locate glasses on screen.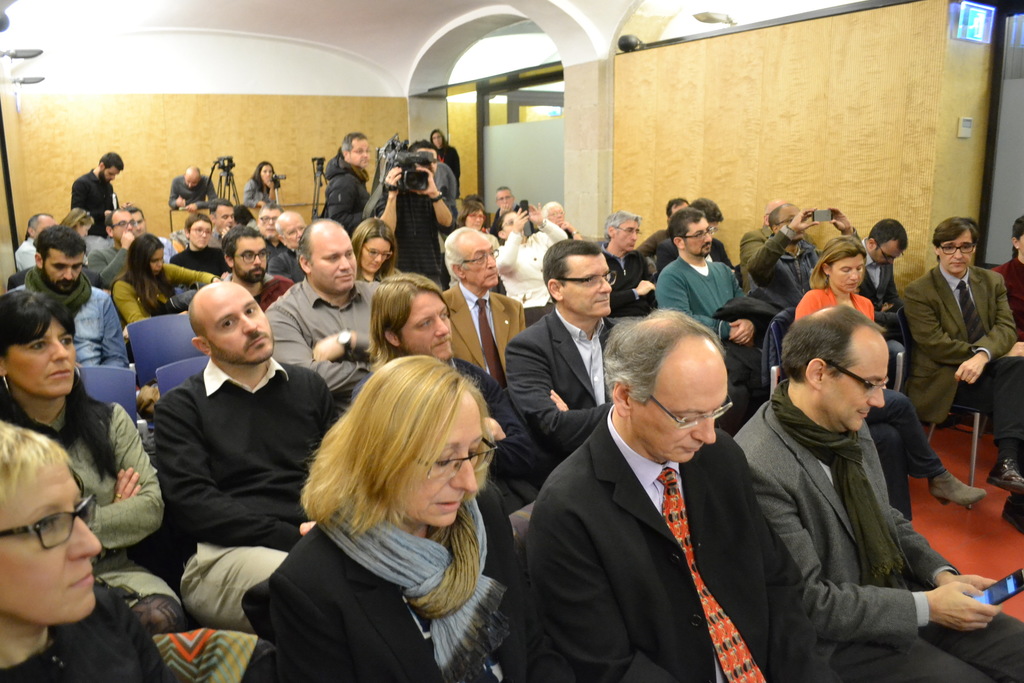
On screen at l=880, t=244, r=904, b=261.
